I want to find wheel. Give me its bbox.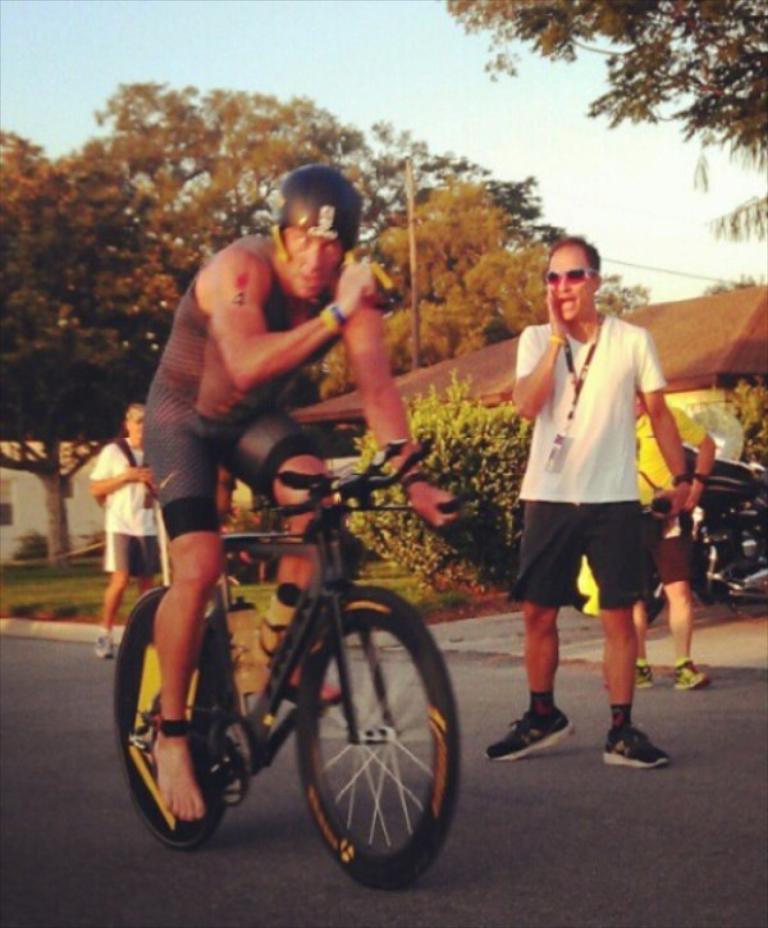
box(292, 602, 452, 878).
